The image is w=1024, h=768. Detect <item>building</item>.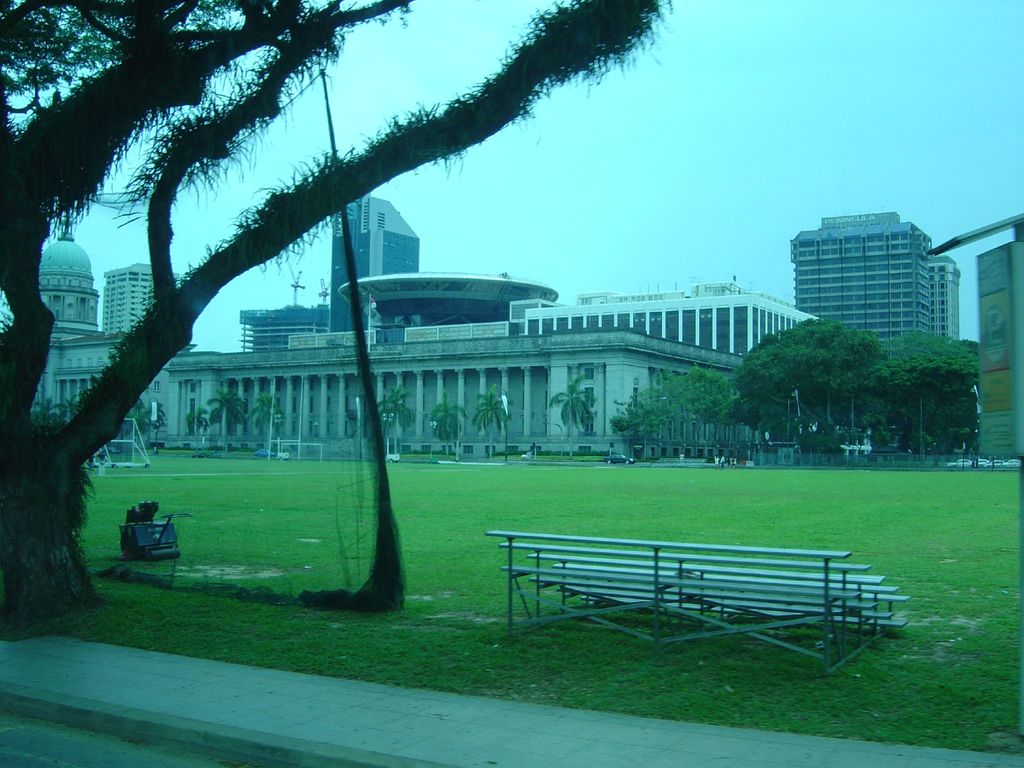
Detection: {"x1": 787, "y1": 207, "x2": 964, "y2": 342}.
